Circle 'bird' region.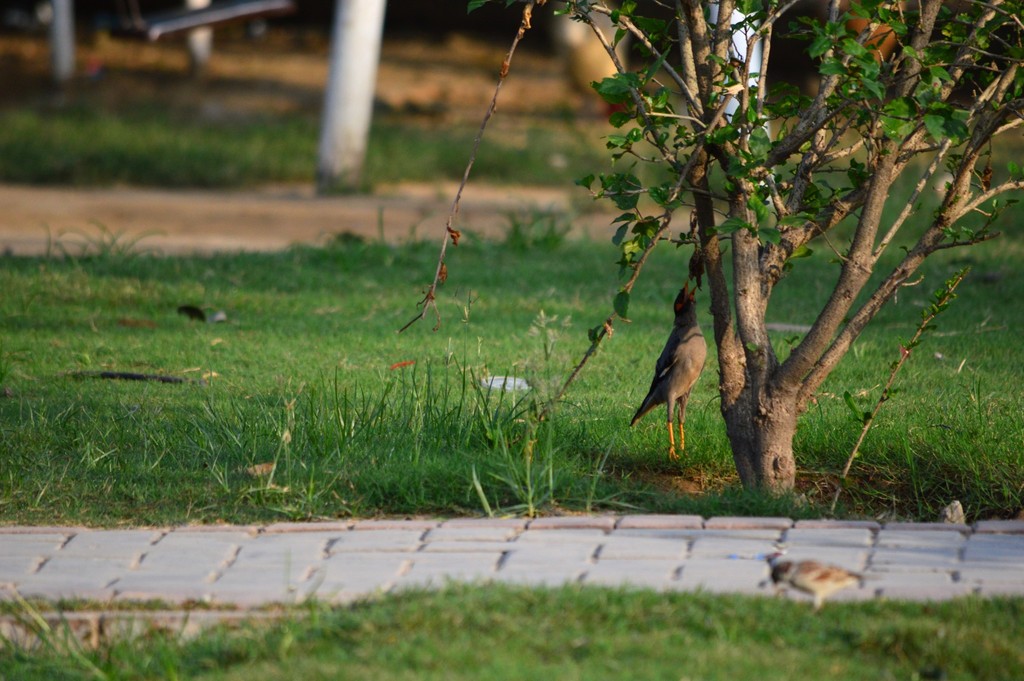
Region: (left=625, top=304, right=722, bottom=461).
